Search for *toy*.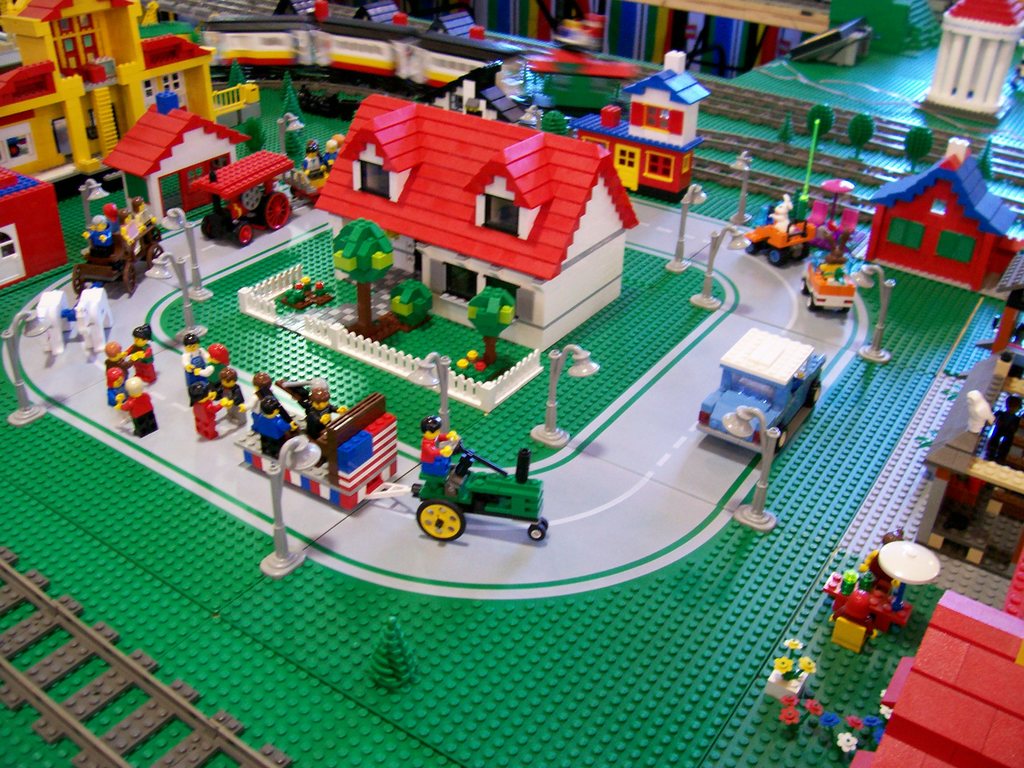
Found at {"x1": 408, "y1": 352, "x2": 449, "y2": 430}.
